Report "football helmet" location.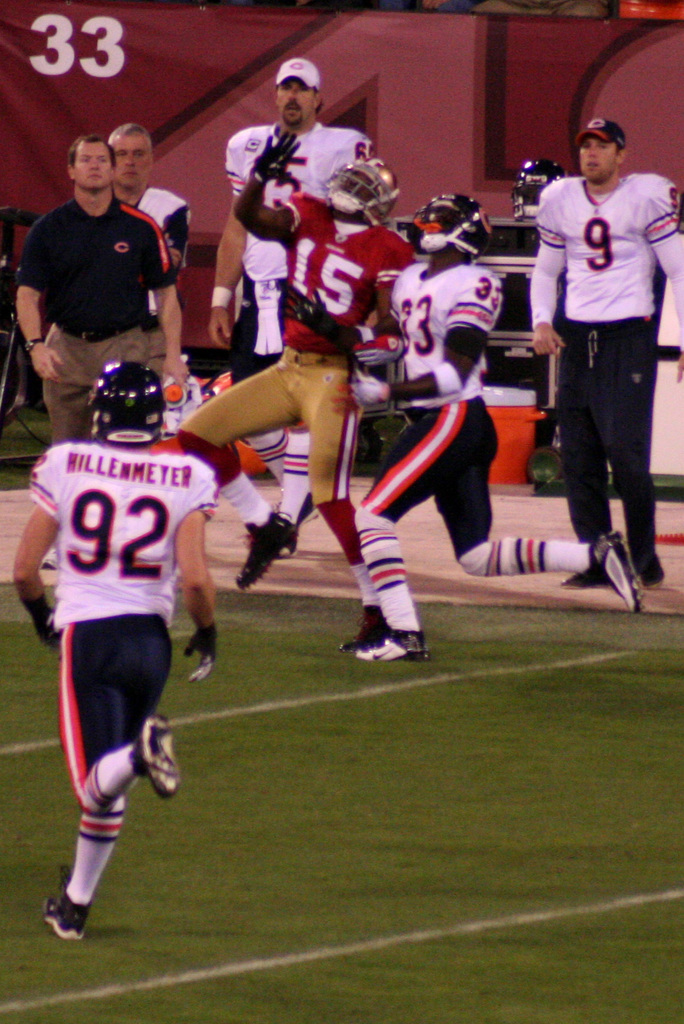
Report: 507 158 574 219.
